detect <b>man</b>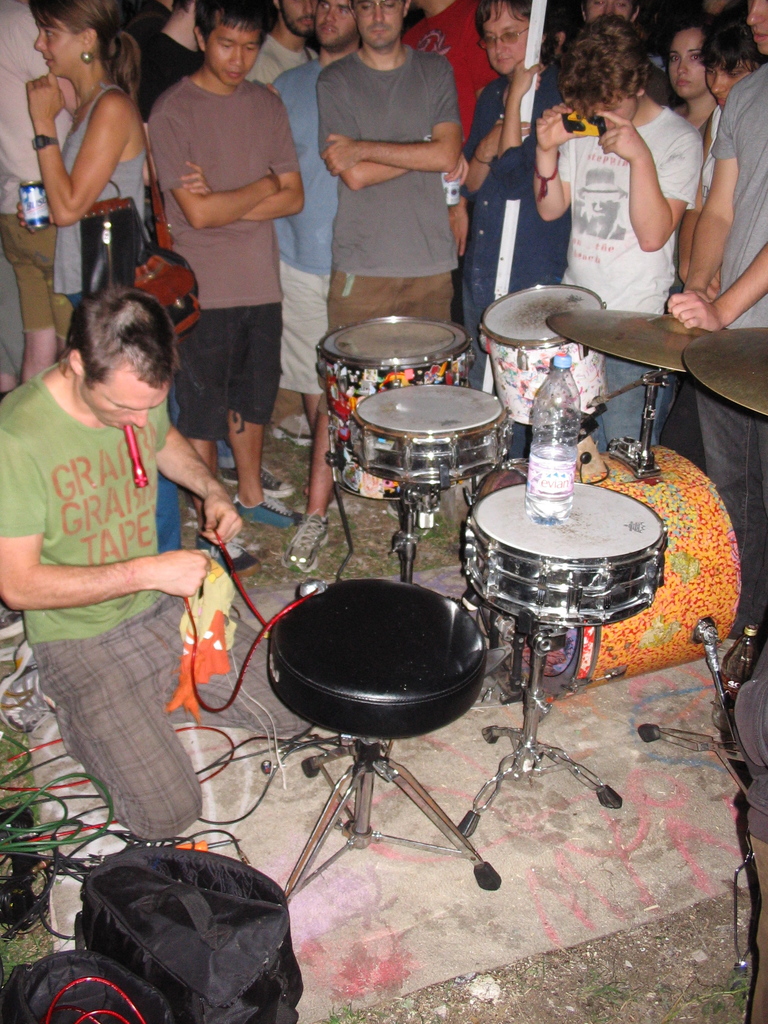
region(523, 3, 698, 457)
